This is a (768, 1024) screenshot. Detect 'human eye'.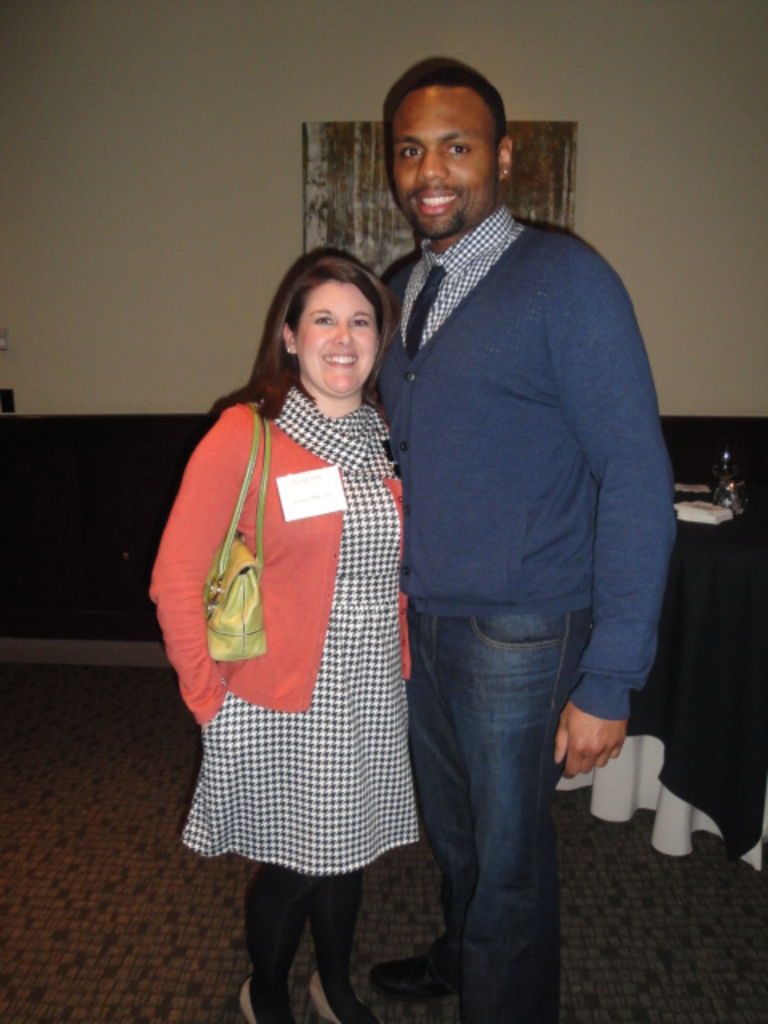
(315,314,331,325).
